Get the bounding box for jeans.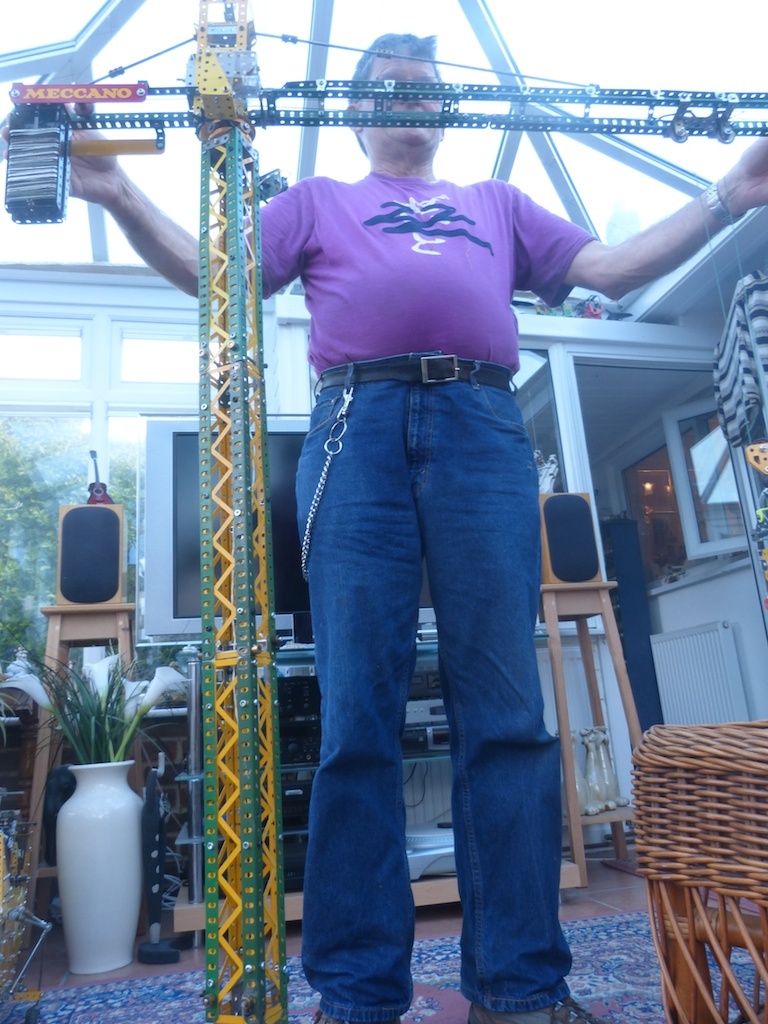
<box>302,350,573,1022</box>.
